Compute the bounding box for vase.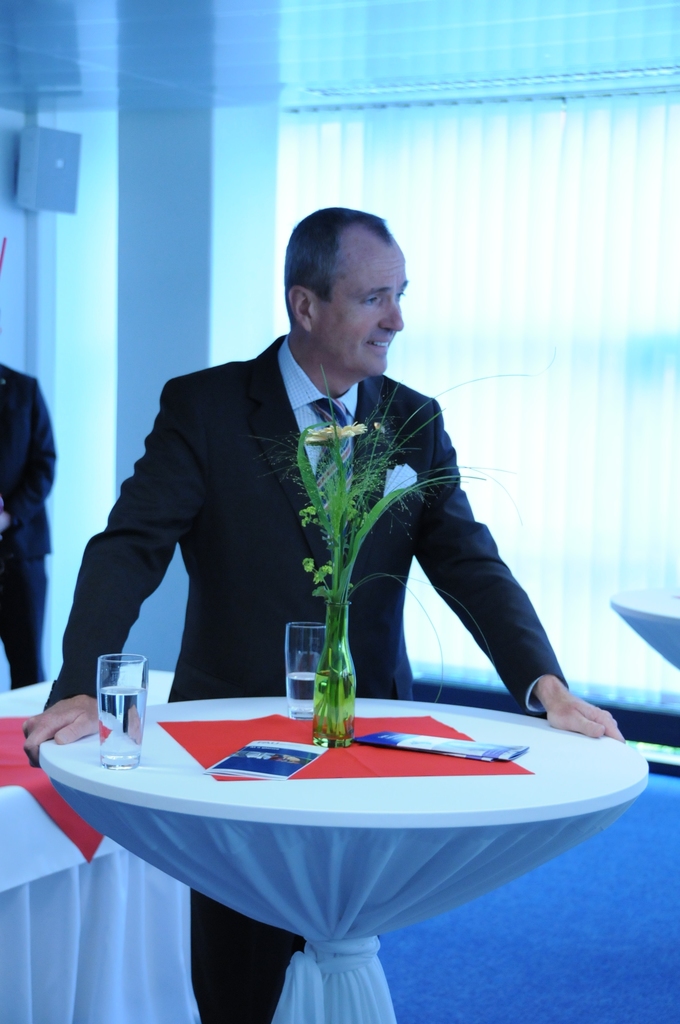
x1=315, y1=604, x2=357, y2=749.
